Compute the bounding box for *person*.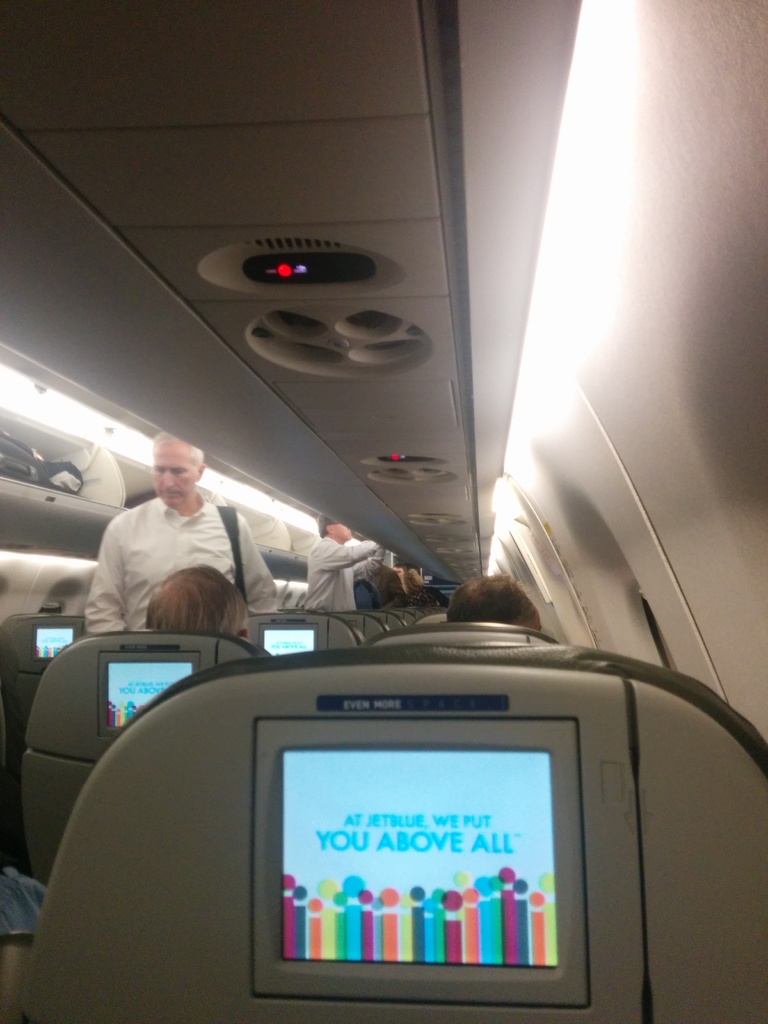
{"left": 143, "top": 561, "right": 252, "bottom": 642}.
